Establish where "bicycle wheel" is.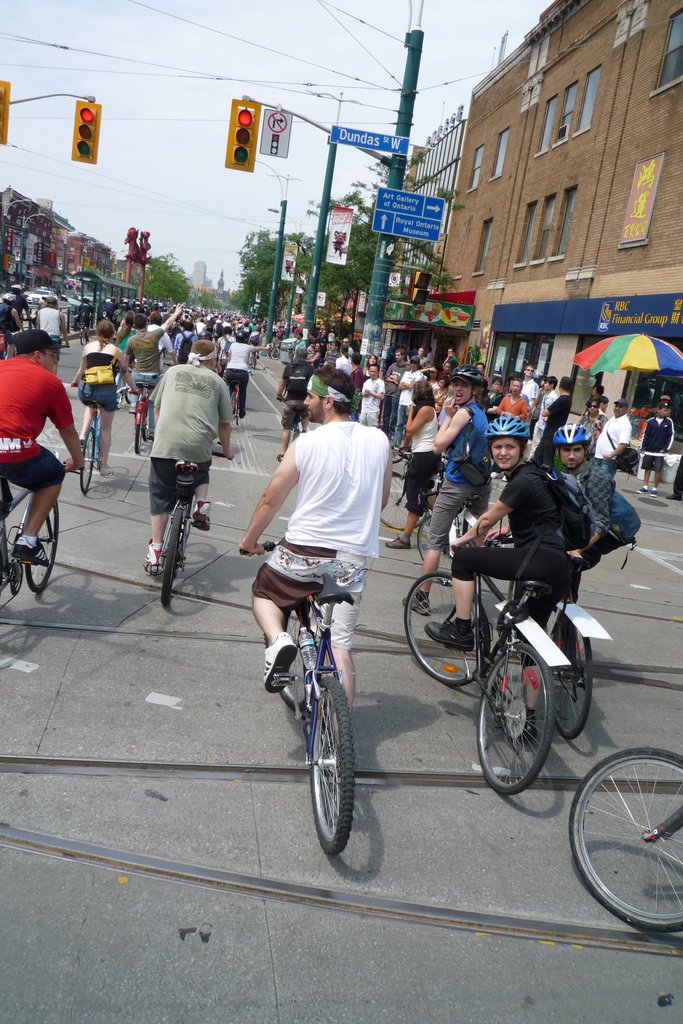
Established at <region>78, 428, 97, 495</region>.
